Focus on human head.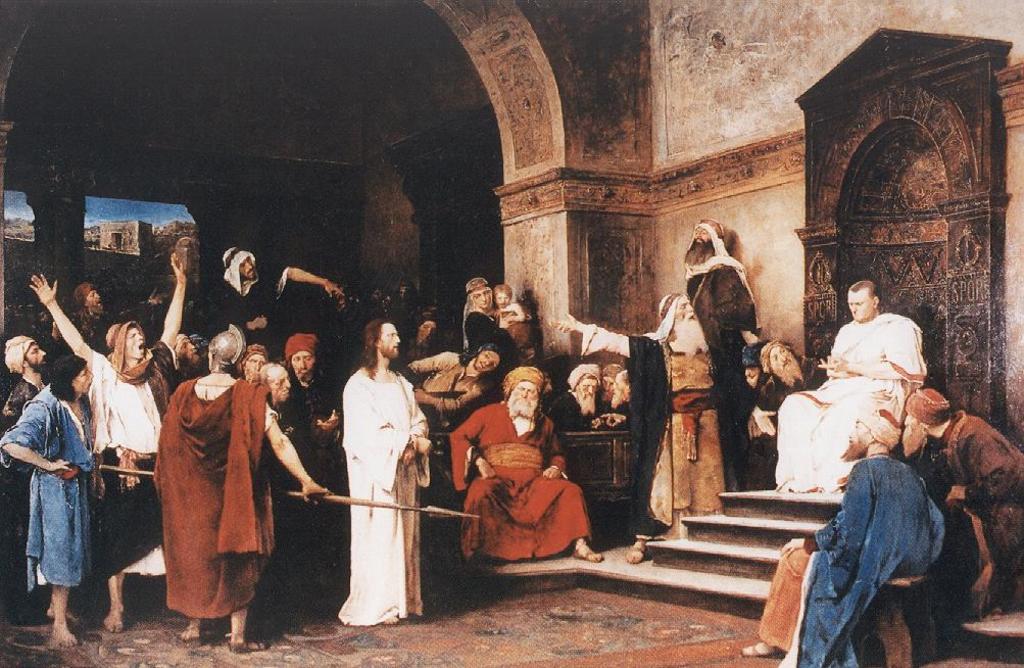
Focused at 684 217 725 260.
